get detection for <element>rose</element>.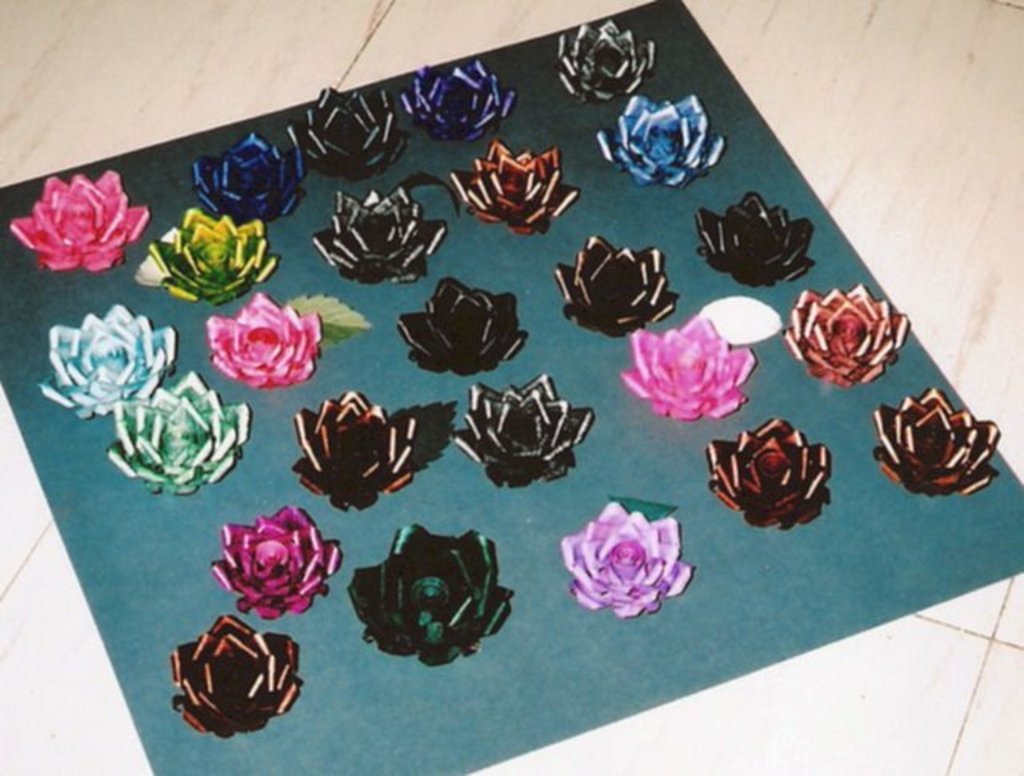
Detection: box(190, 130, 310, 222).
